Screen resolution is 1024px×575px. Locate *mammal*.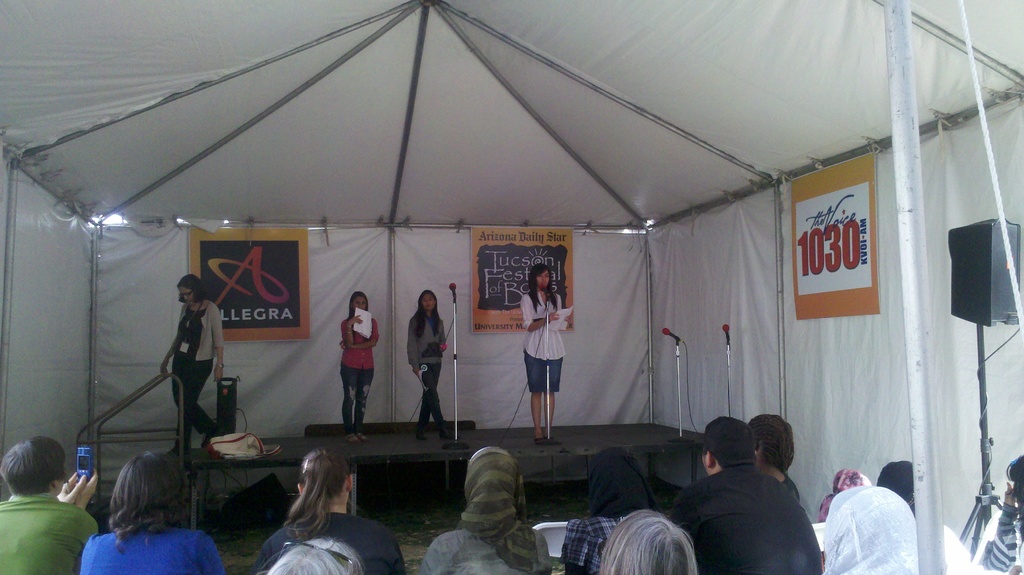
(x1=340, y1=289, x2=376, y2=444).
